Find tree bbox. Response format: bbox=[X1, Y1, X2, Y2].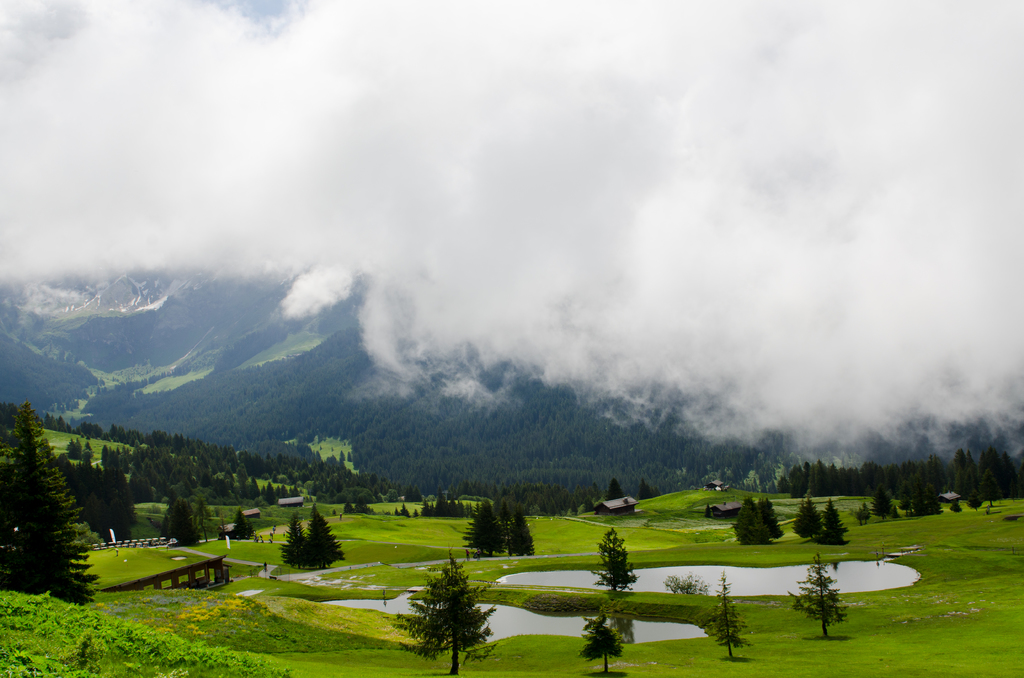
bbox=[0, 399, 99, 614].
